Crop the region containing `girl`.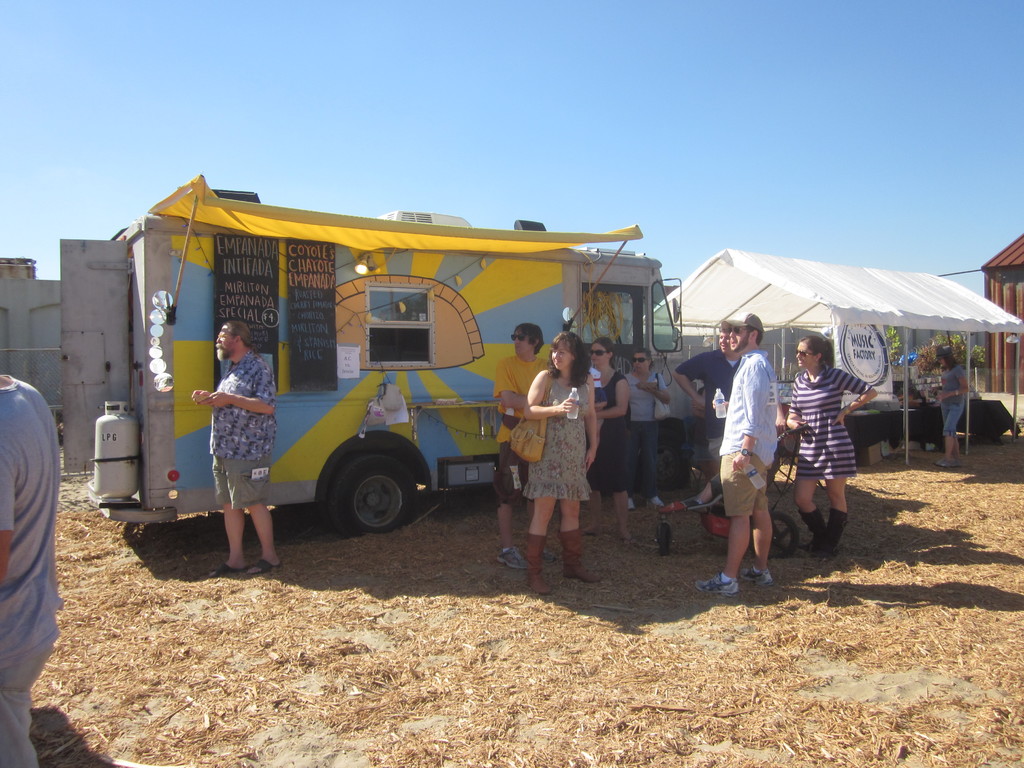
Crop region: box=[788, 339, 876, 557].
